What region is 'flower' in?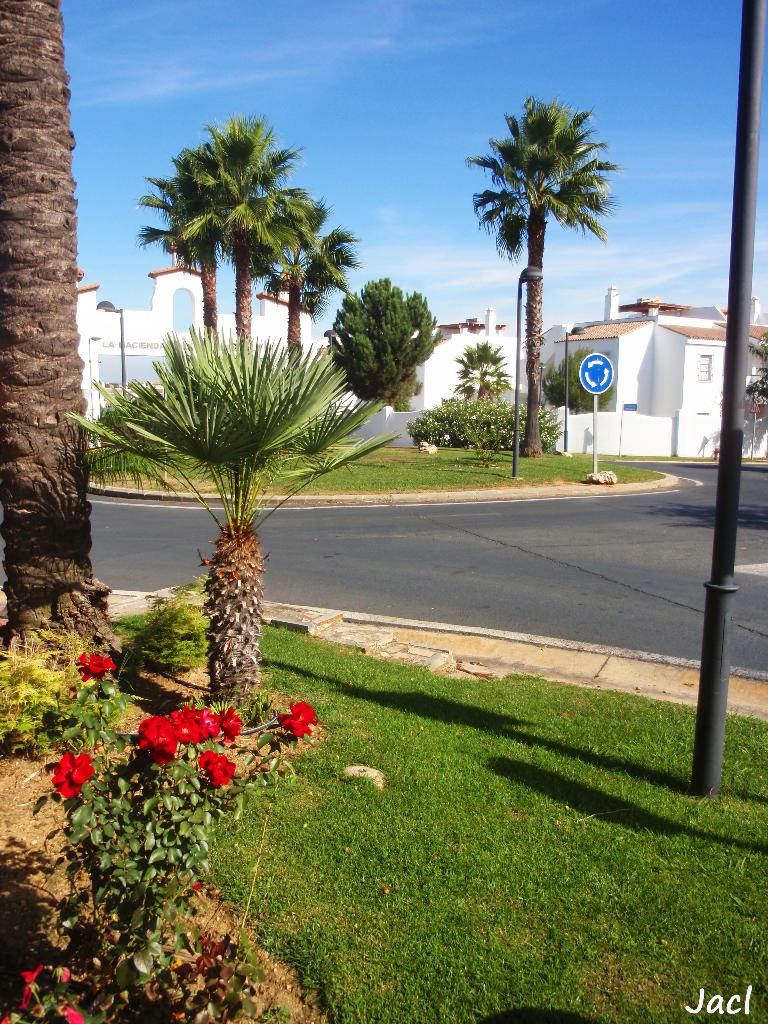
[63, 998, 86, 1023].
